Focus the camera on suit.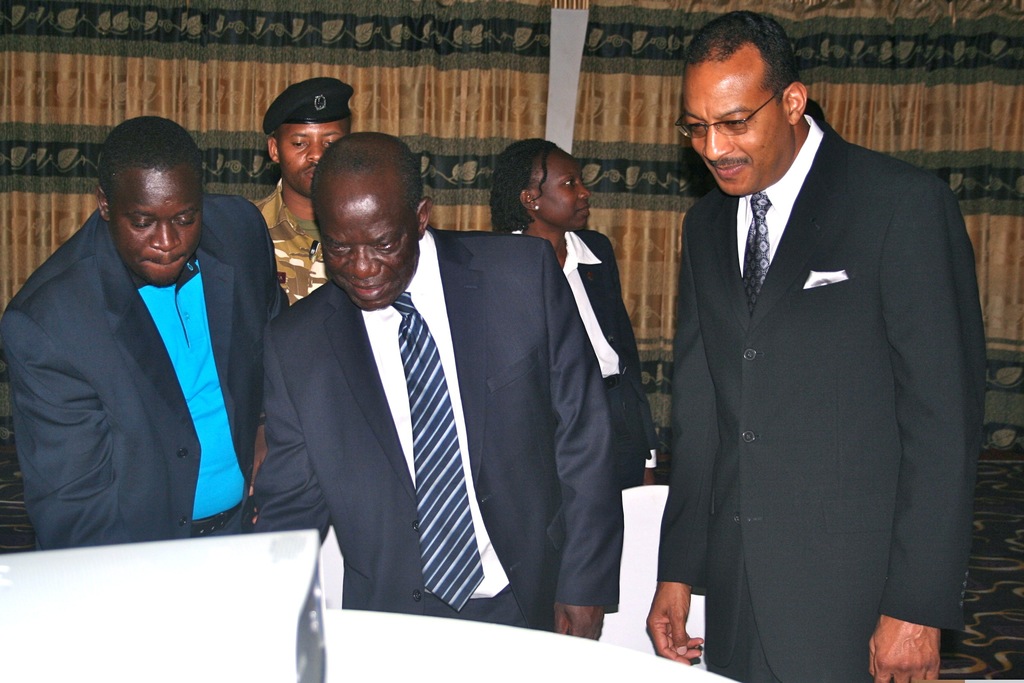
Focus region: Rect(659, 104, 982, 682).
